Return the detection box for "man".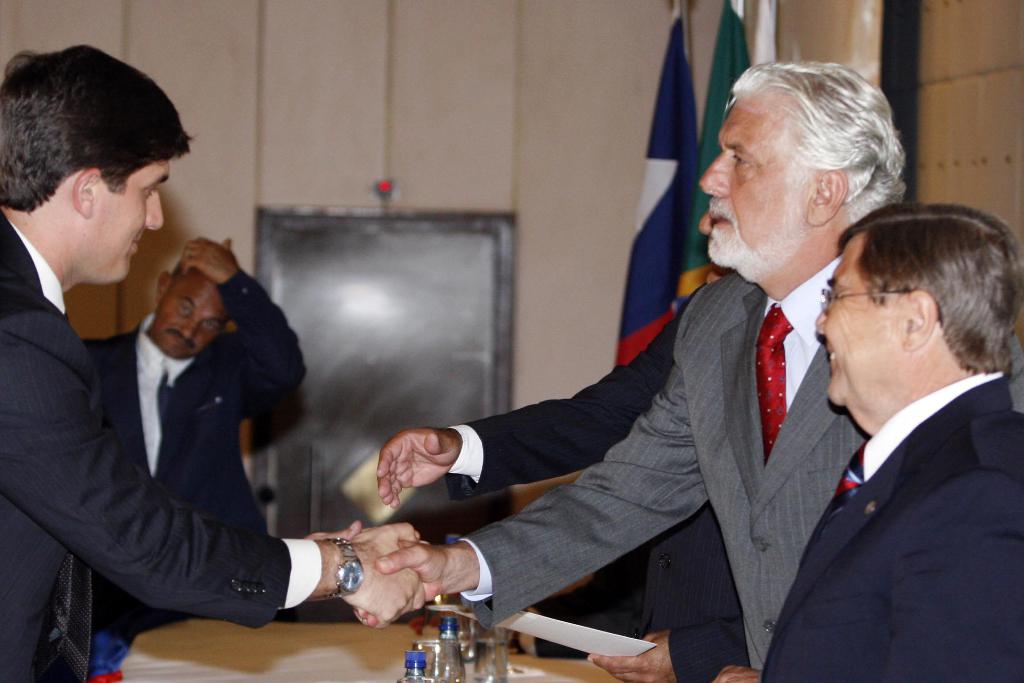
(764, 194, 1020, 671).
